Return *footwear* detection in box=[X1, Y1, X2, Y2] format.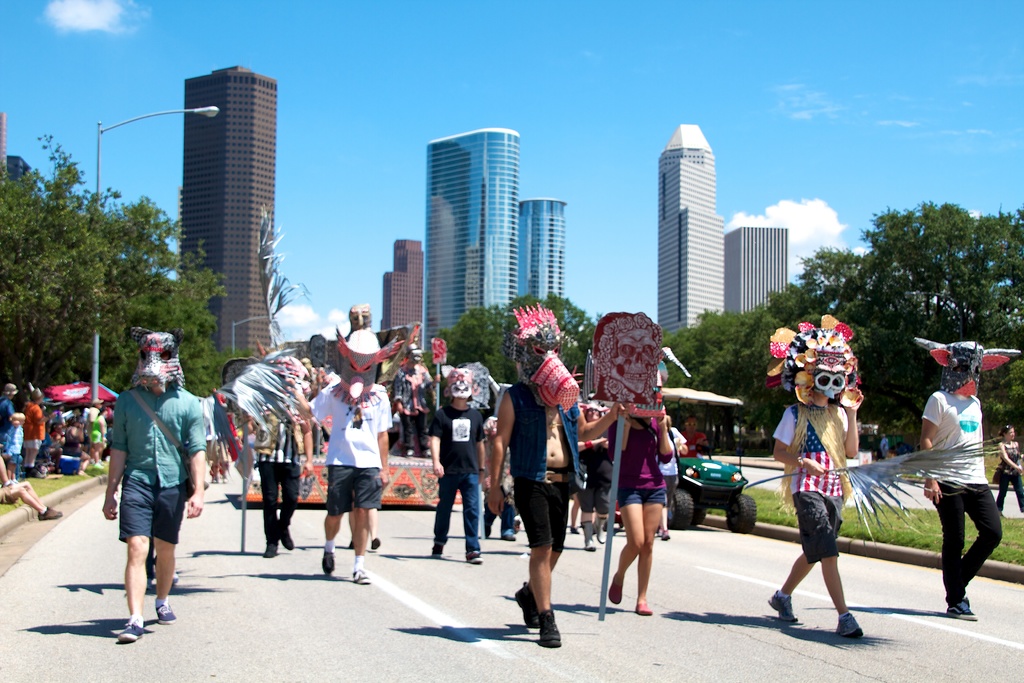
box=[317, 551, 334, 580].
